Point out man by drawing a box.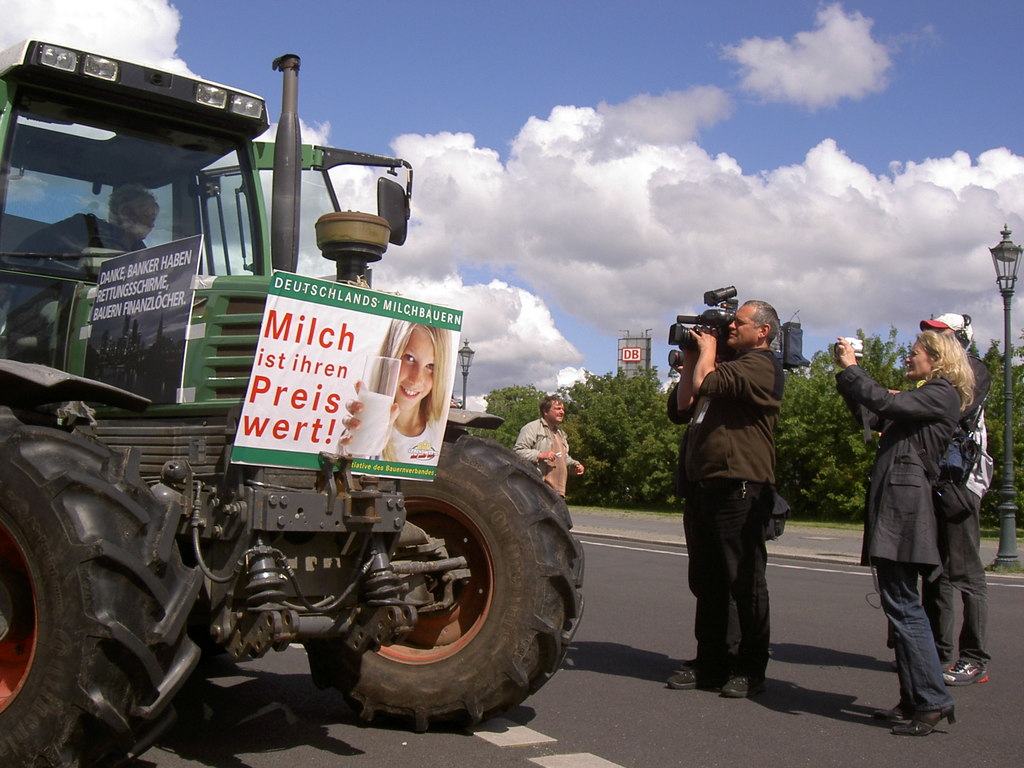
512,396,584,495.
